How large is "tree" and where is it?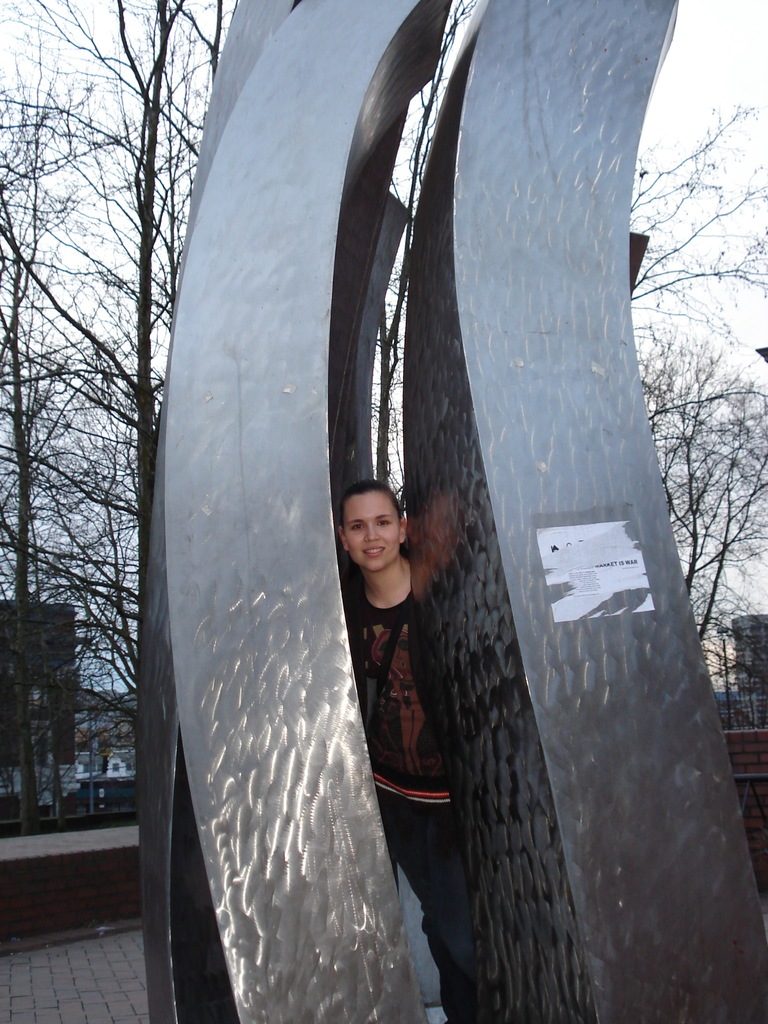
Bounding box: pyautogui.locateOnScreen(0, 0, 238, 829).
